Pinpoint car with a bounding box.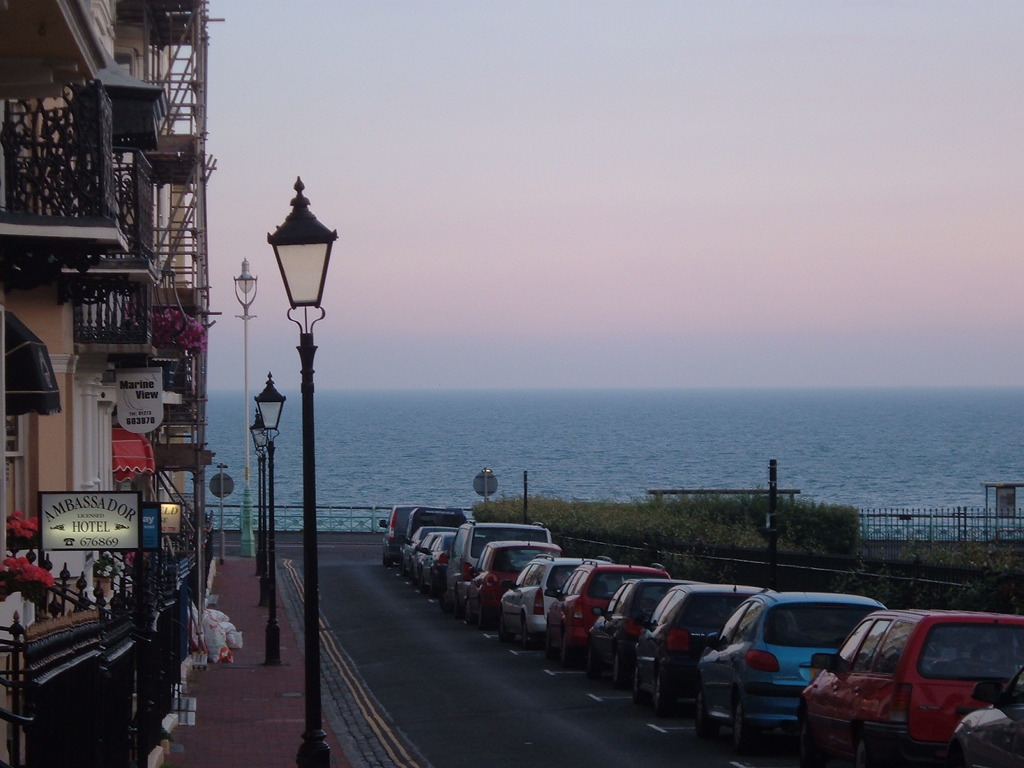
Rect(796, 611, 1009, 762).
